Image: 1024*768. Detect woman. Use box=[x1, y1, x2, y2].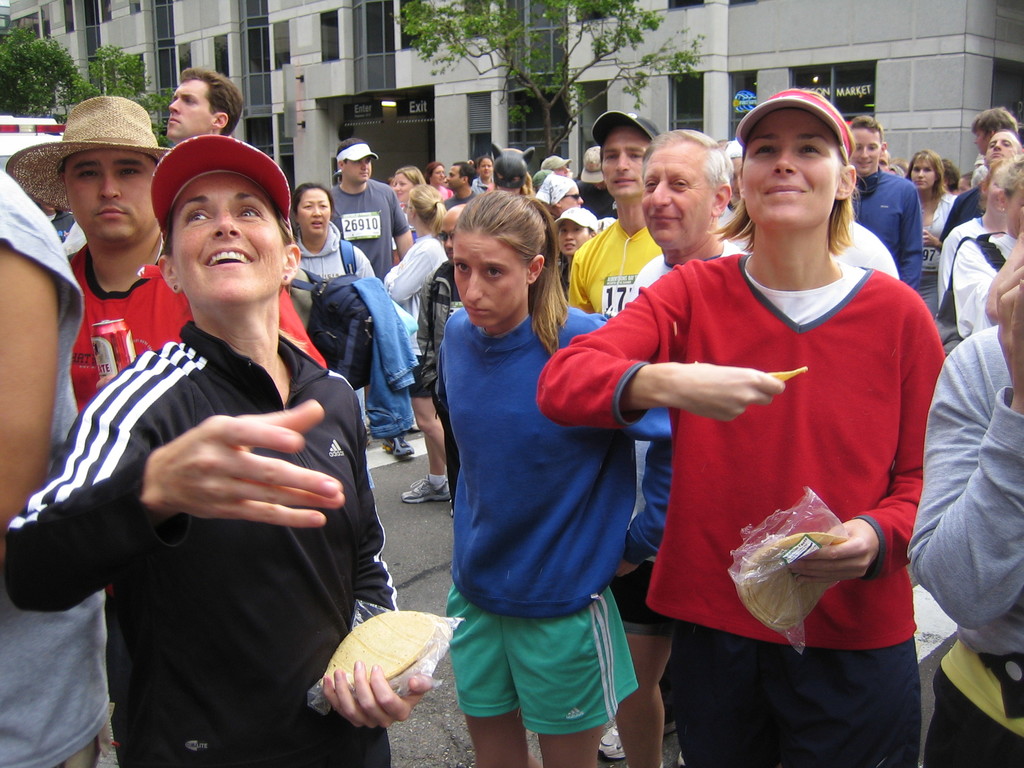
box=[448, 189, 676, 767].
